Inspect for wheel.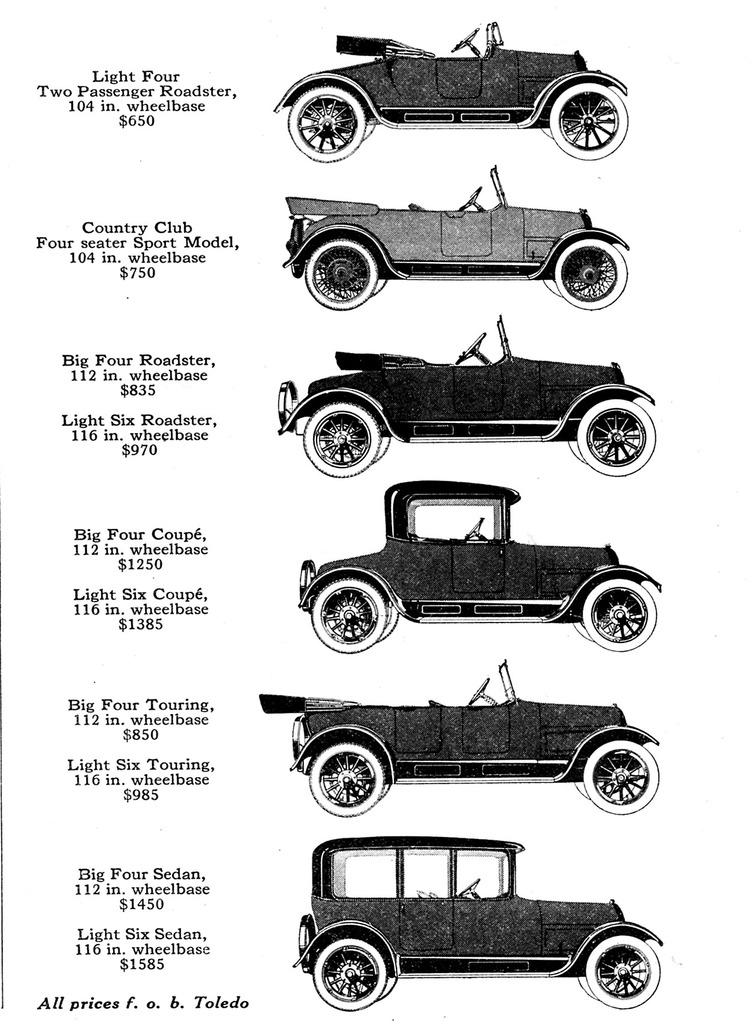
Inspection: (left=324, top=602, right=398, bottom=644).
